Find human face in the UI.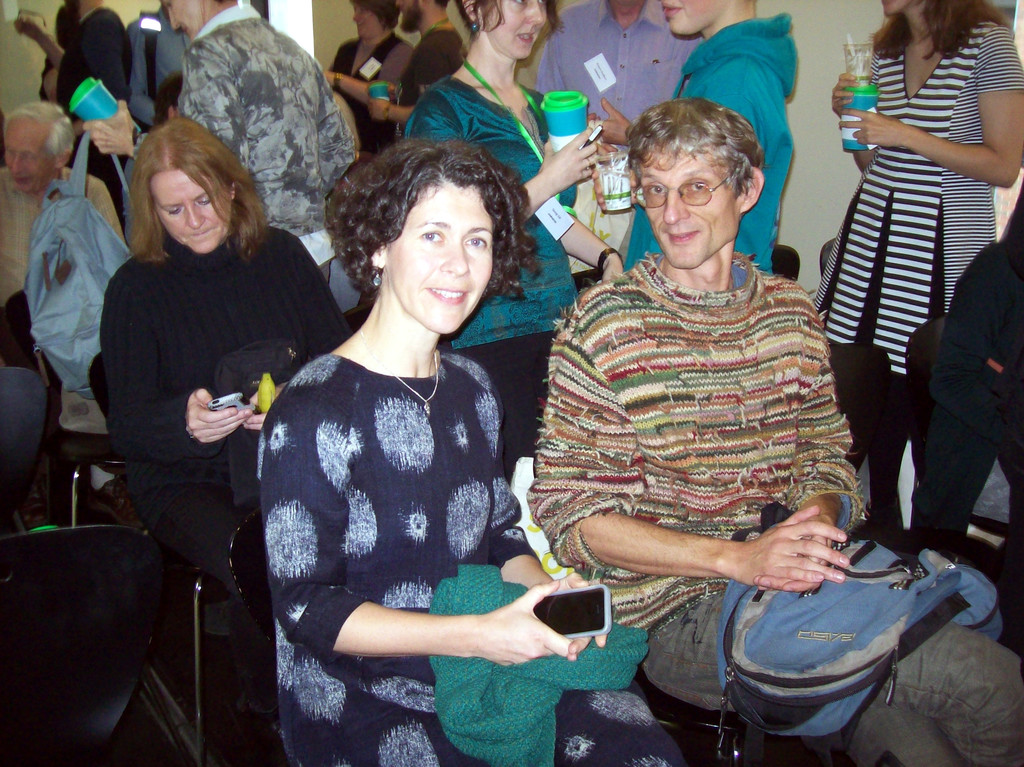
UI element at (488, 0, 548, 56).
